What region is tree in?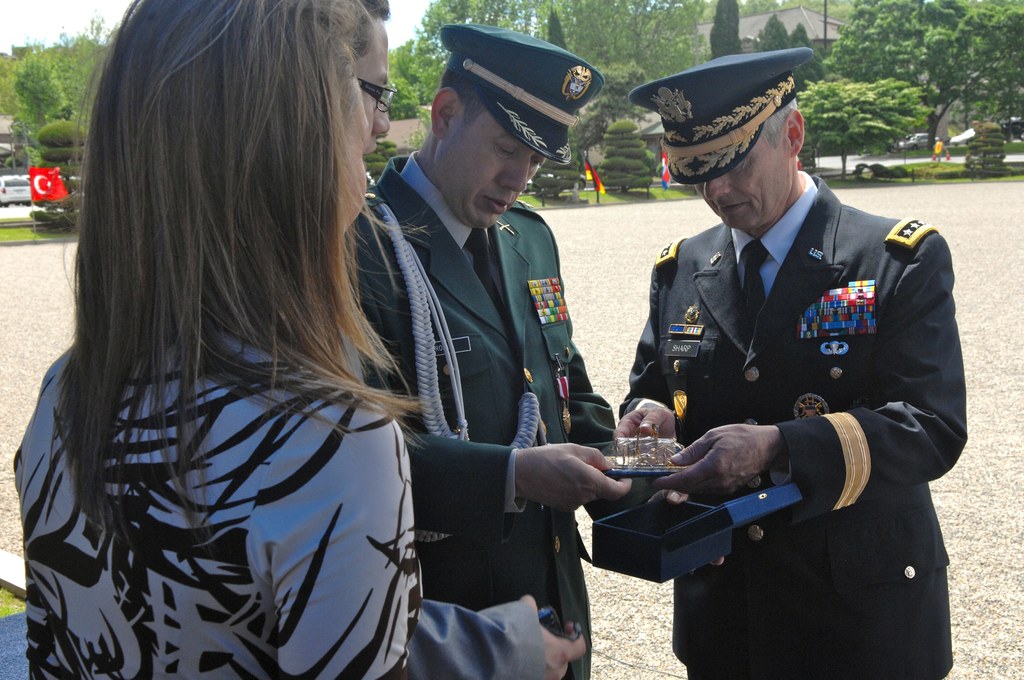
BBox(788, 22, 827, 101).
